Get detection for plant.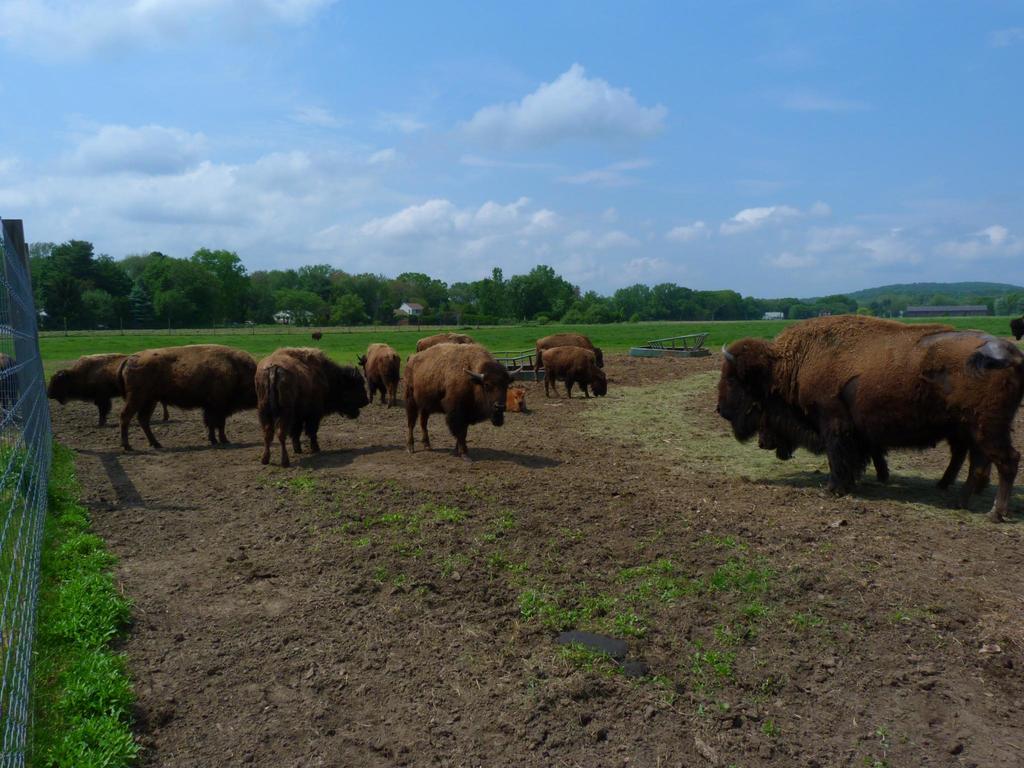
Detection: pyautogui.locateOnScreen(593, 552, 787, 618).
